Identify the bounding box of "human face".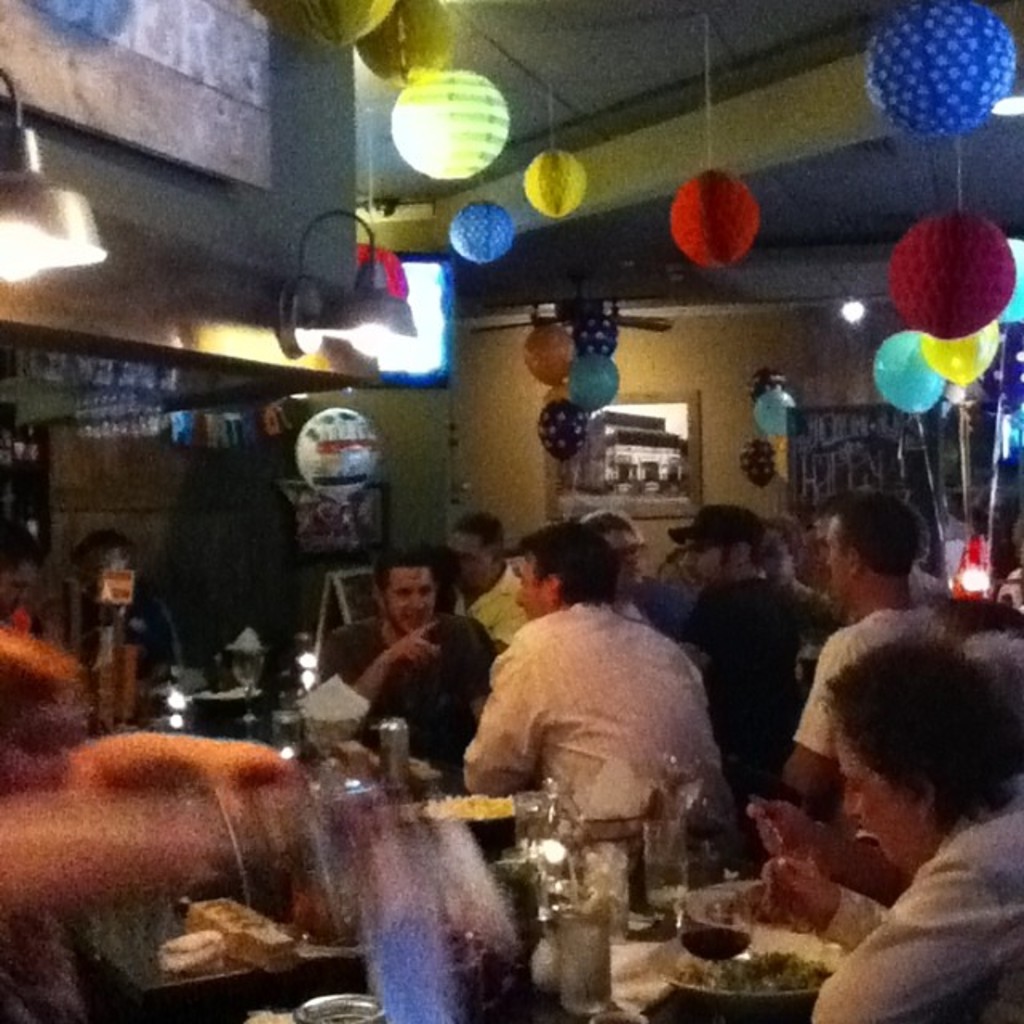
838 730 915 882.
